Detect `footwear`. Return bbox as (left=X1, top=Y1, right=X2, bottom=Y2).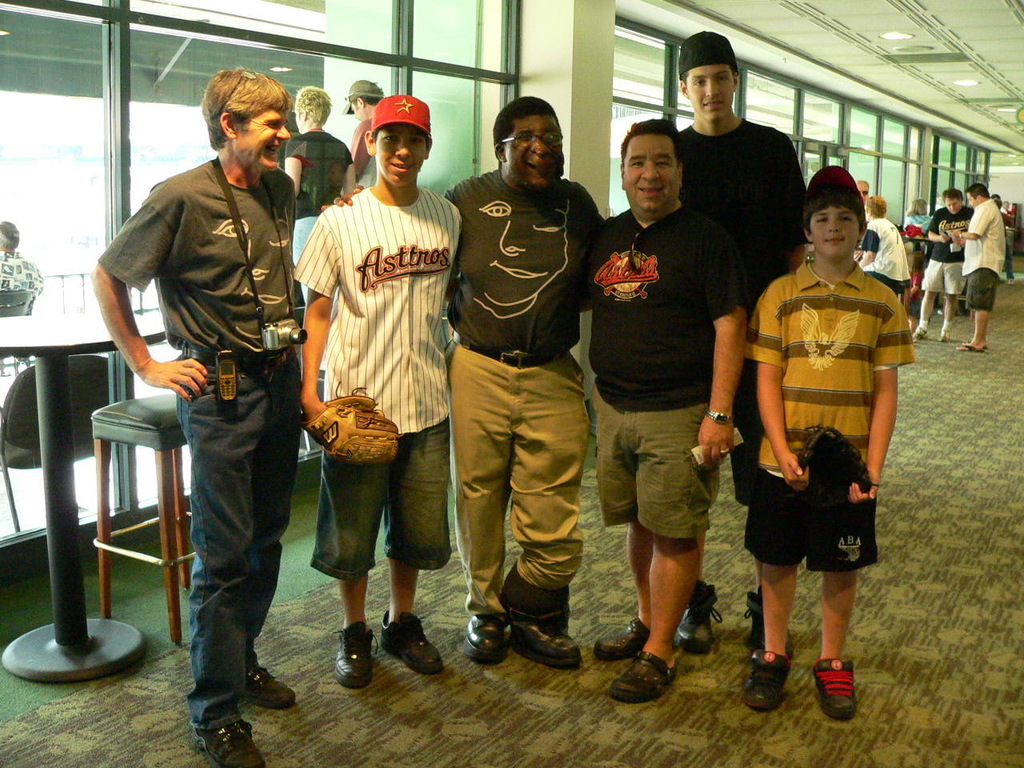
(left=608, top=650, right=675, bottom=703).
